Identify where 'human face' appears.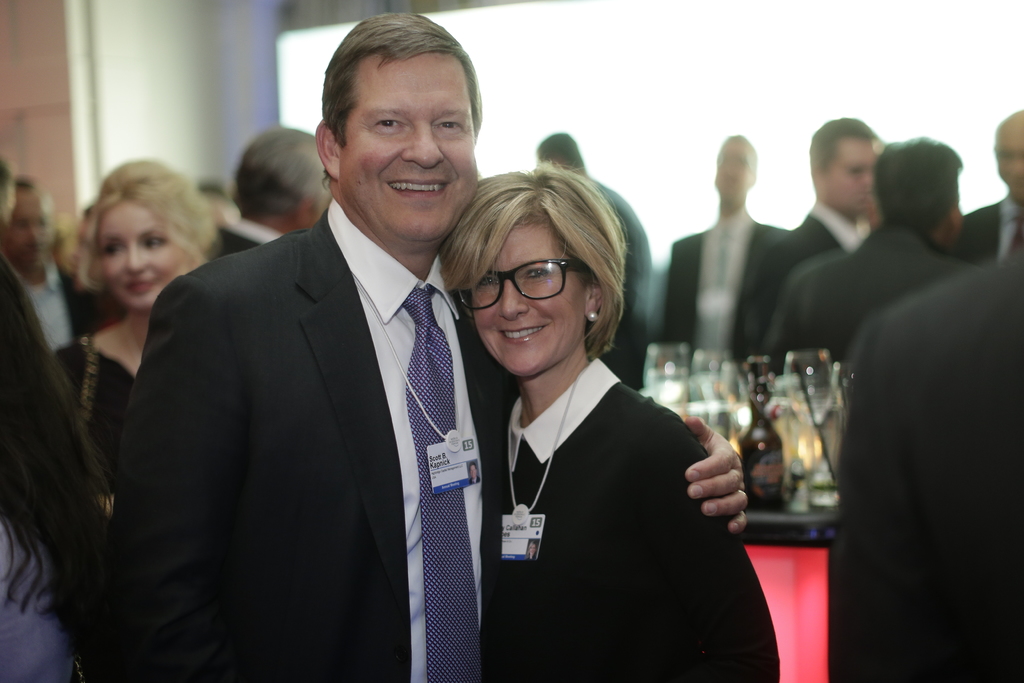
Appears at bbox(100, 202, 195, 309).
